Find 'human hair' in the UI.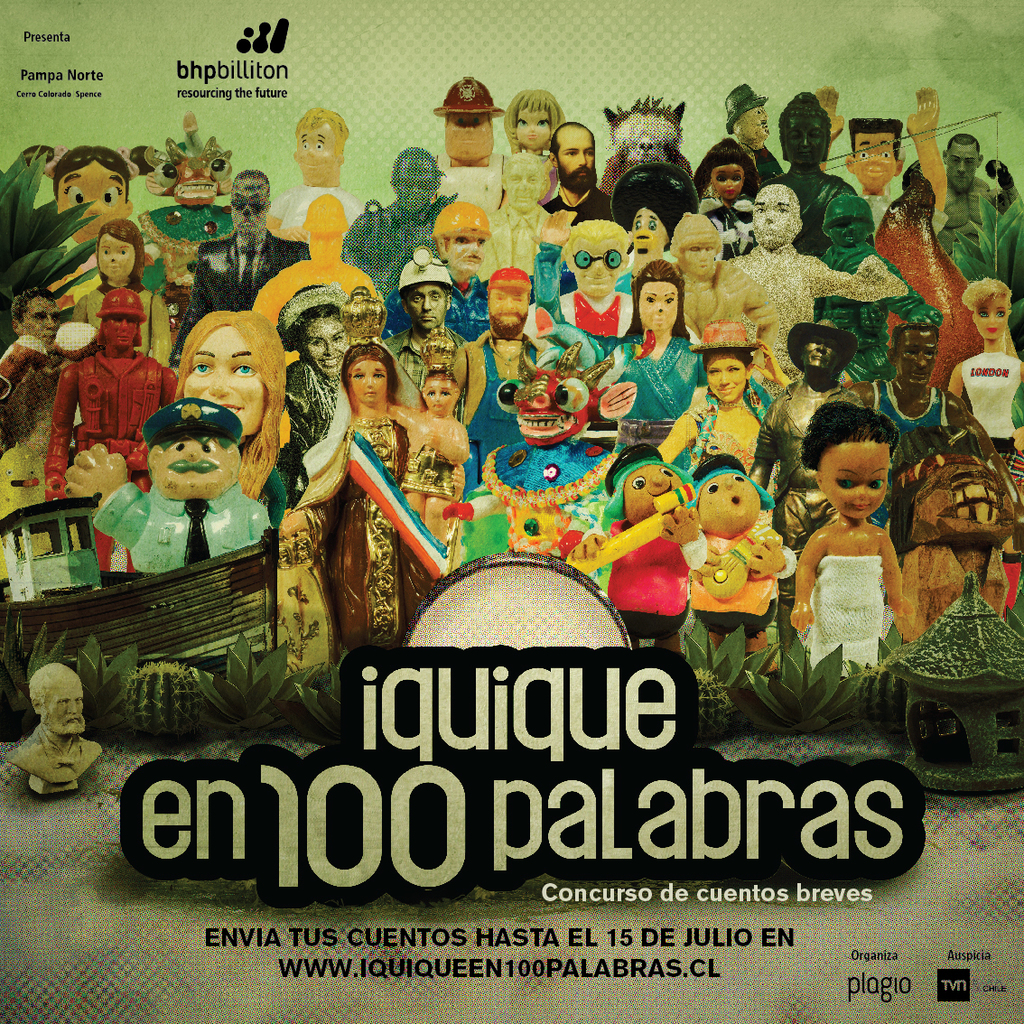
UI element at 340,341,400,405.
